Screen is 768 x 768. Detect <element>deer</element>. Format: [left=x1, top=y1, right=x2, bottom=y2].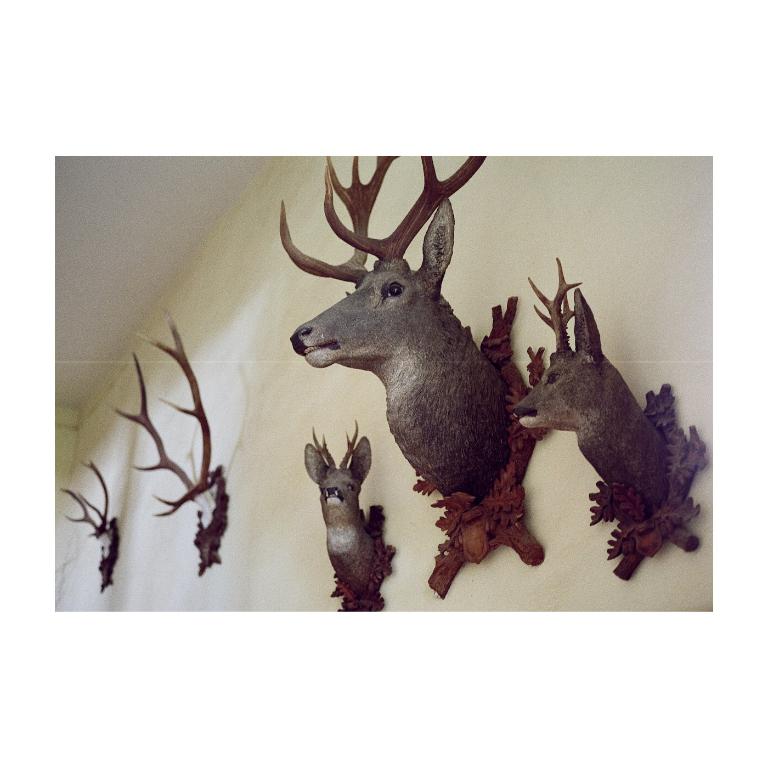
[left=513, top=263, right=669, bottom=516].
